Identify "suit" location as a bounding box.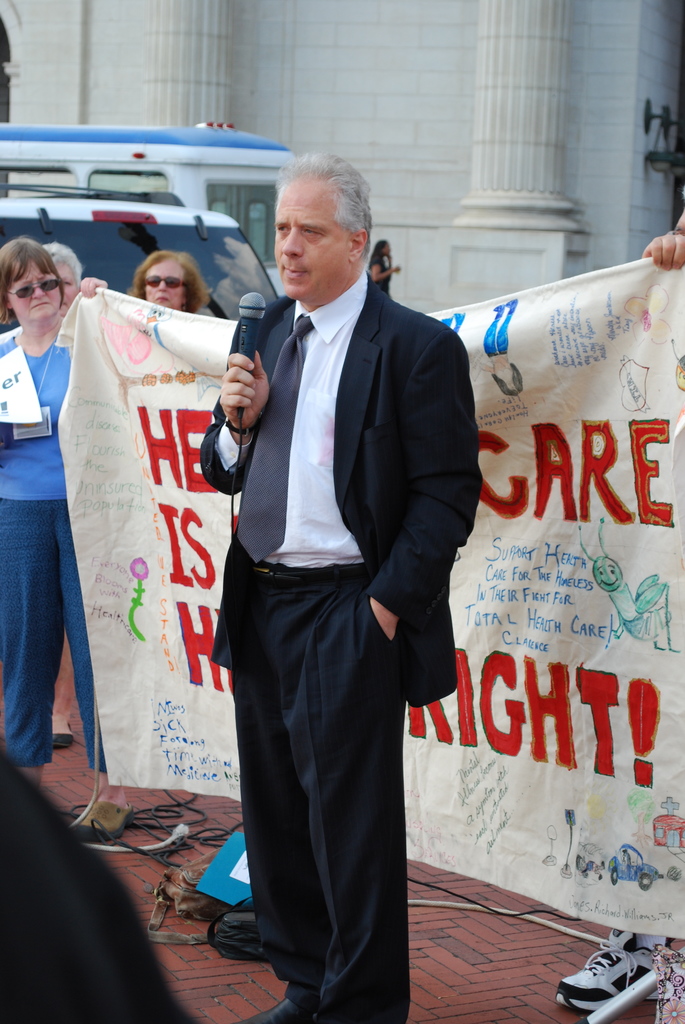
select_region(195, 305, 466, 1023).
